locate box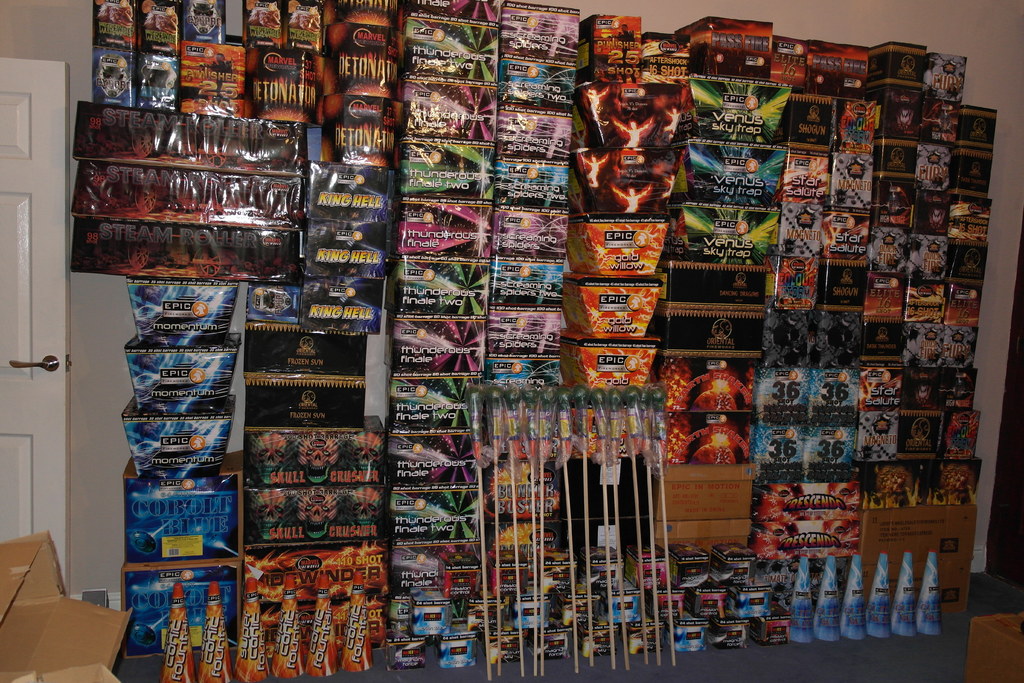
detection(749, 468, 859, 522)
